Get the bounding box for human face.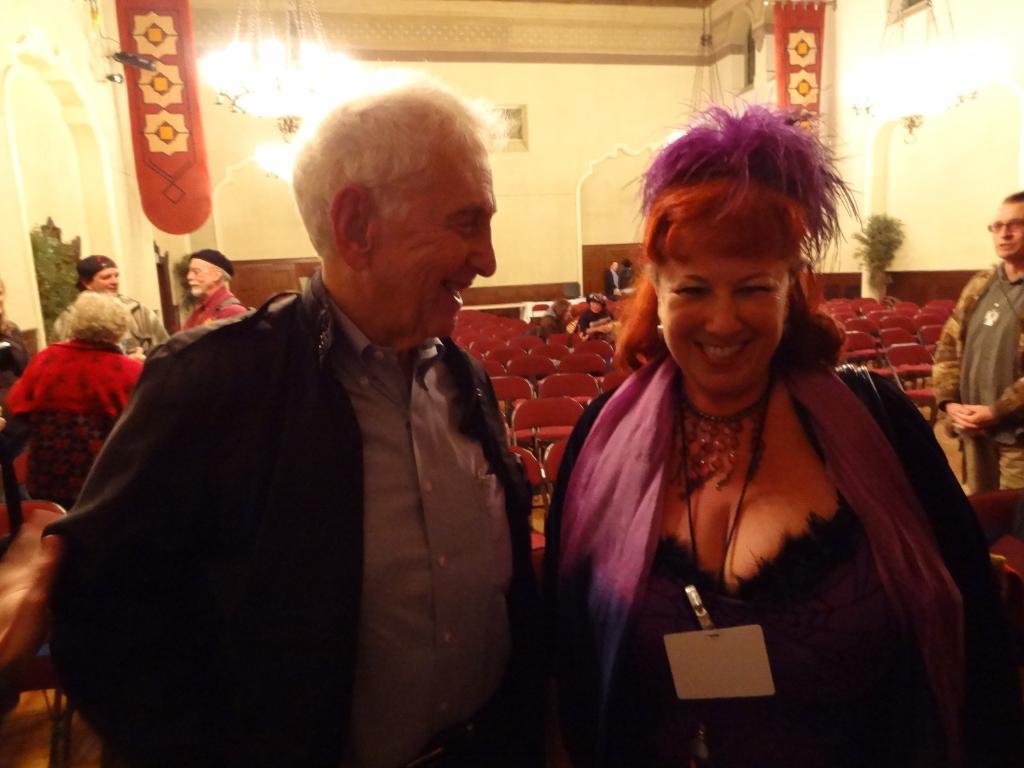
87 266 120 298.
